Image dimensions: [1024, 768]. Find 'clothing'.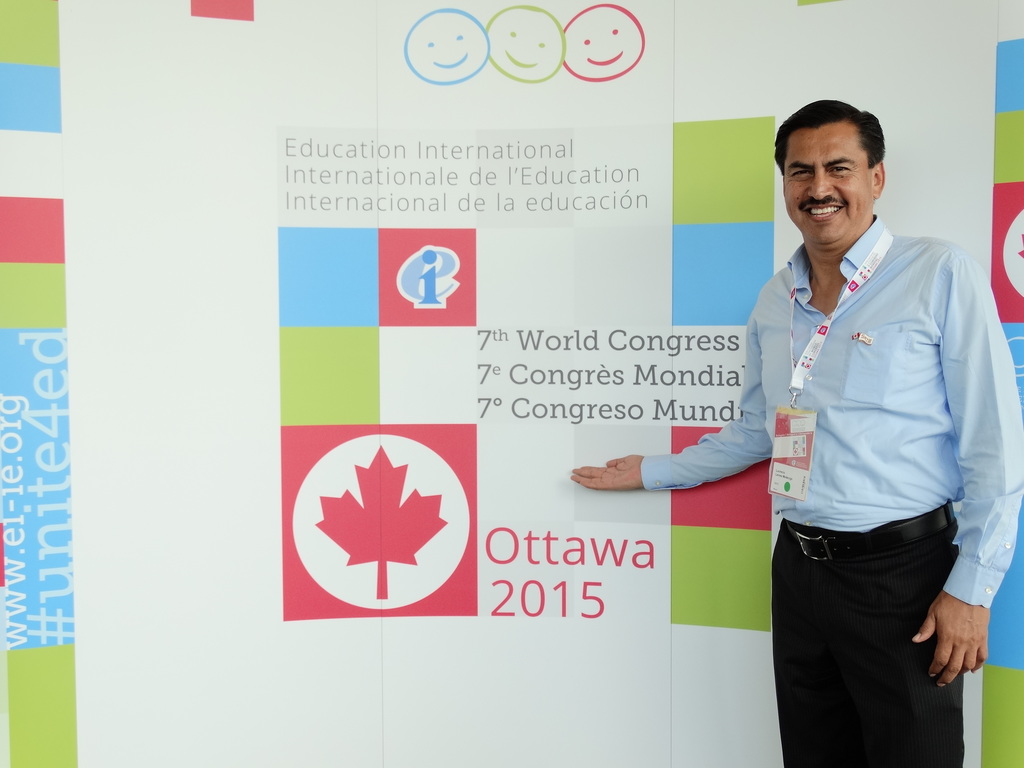
(639,212,1023,767).
